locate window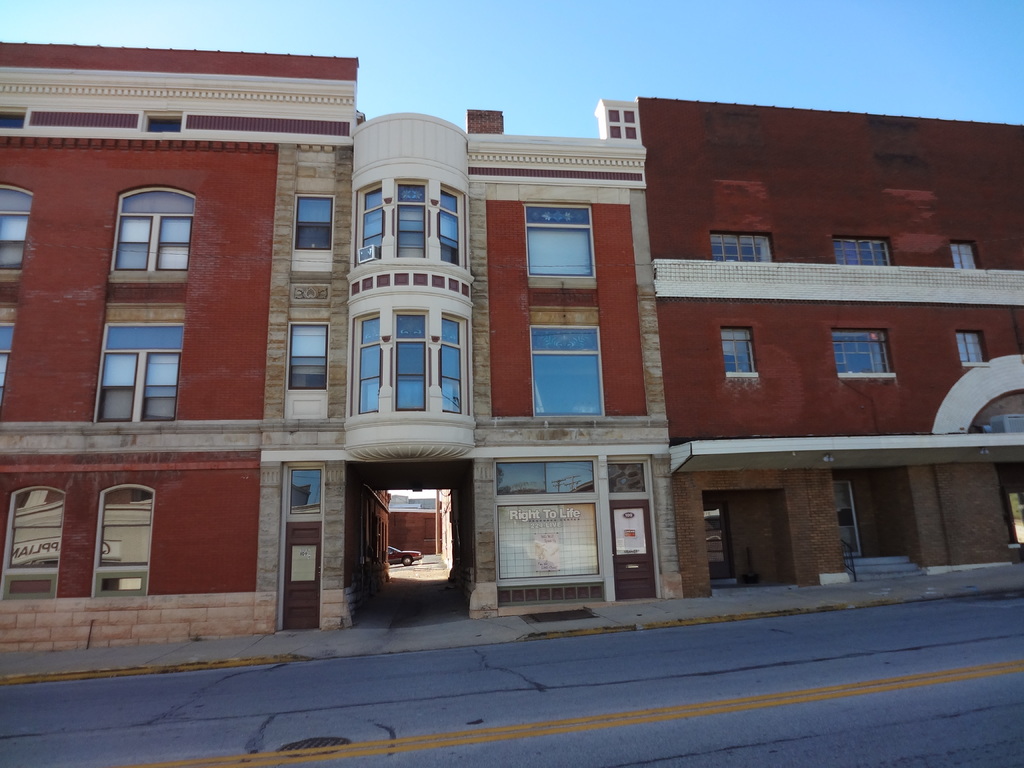
397, 303, 428, 415
